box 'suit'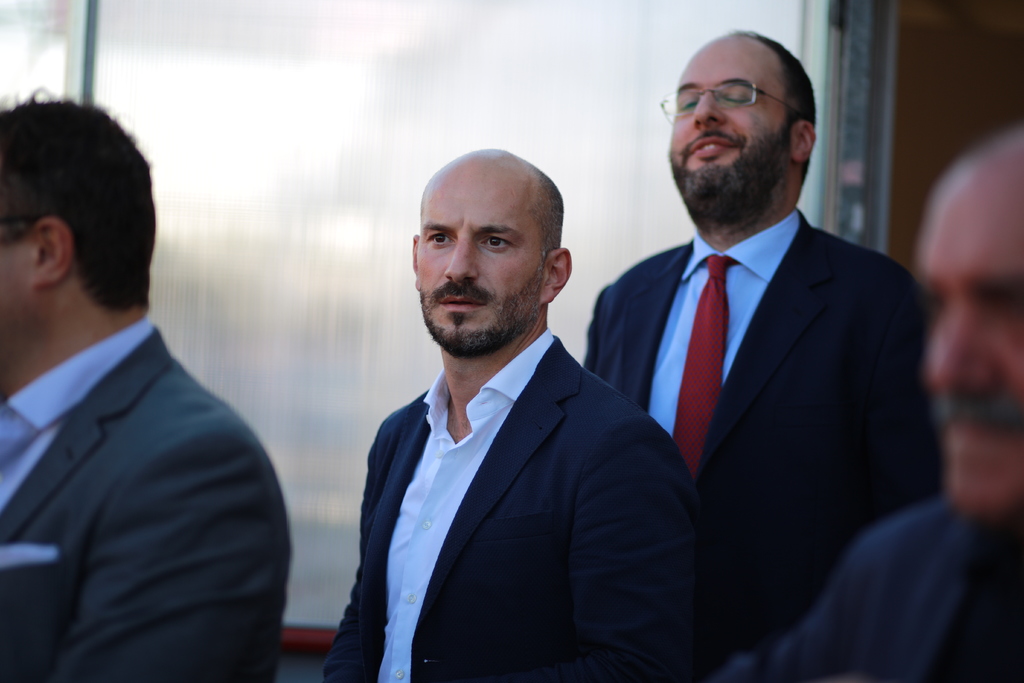
332/222/698/680
